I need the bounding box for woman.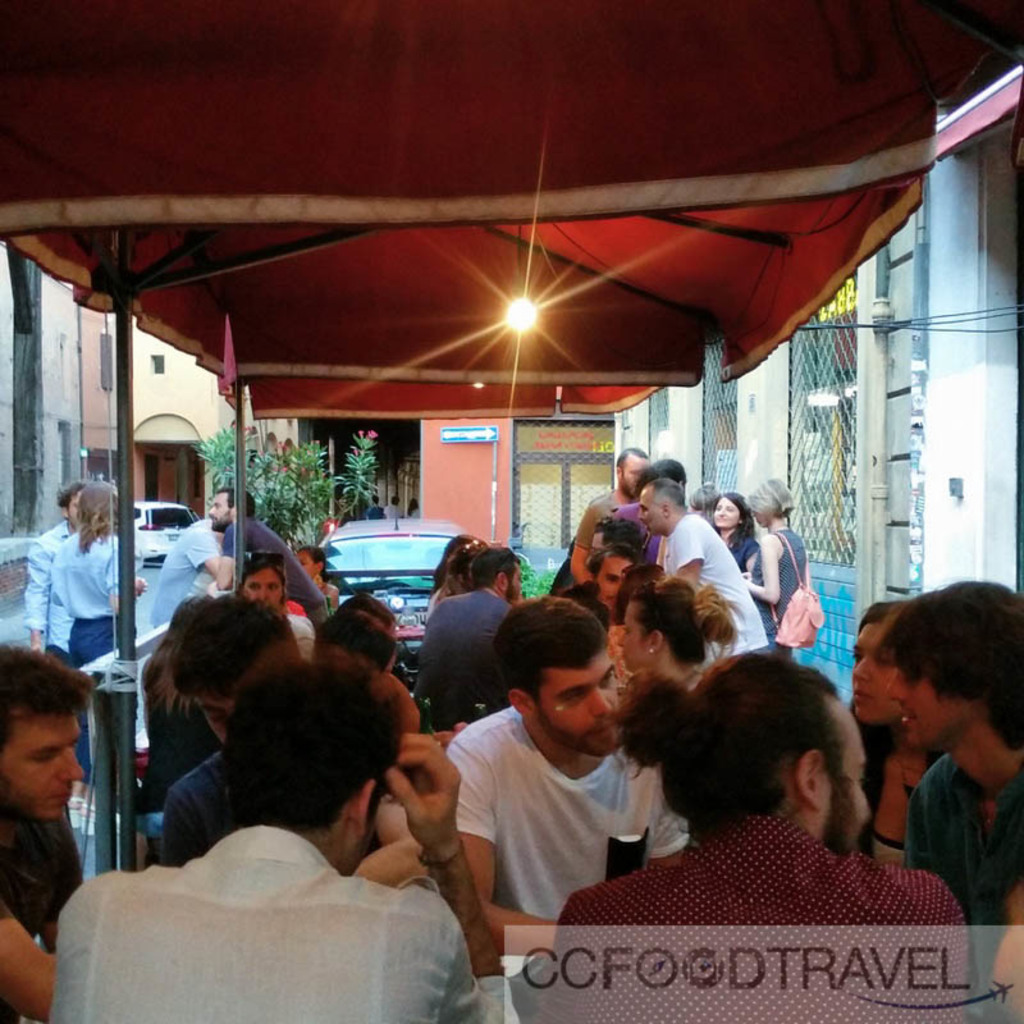
Here it is: region(705, 488, 760, 603).
